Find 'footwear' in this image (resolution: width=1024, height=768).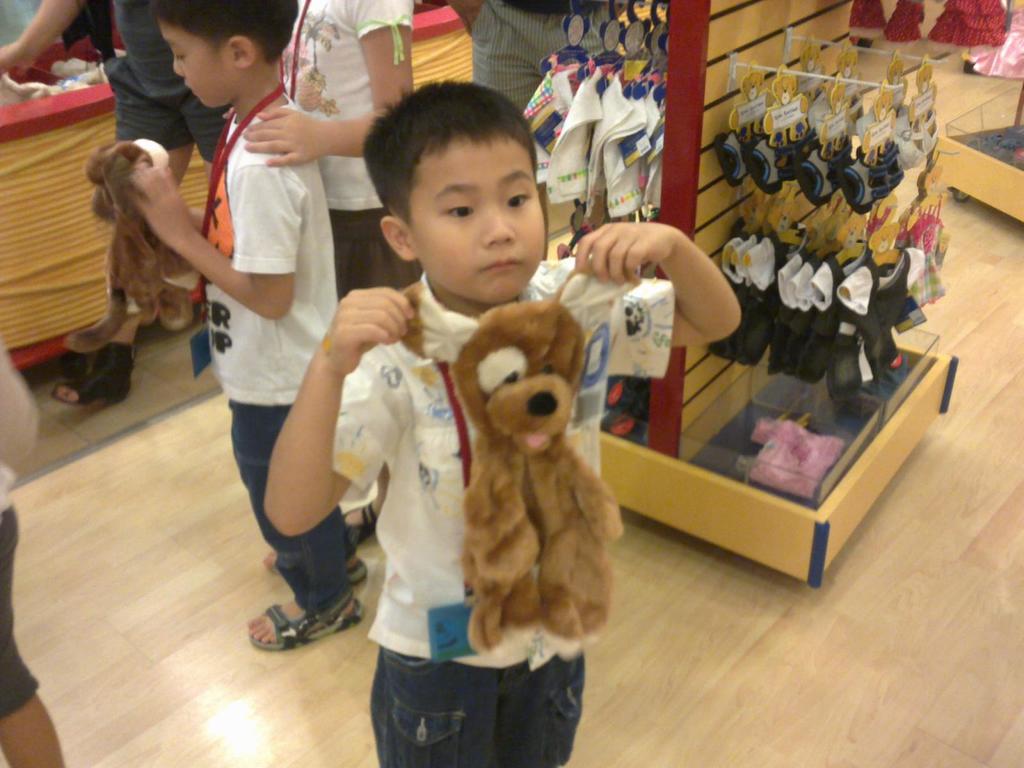
269 543 368 588.
